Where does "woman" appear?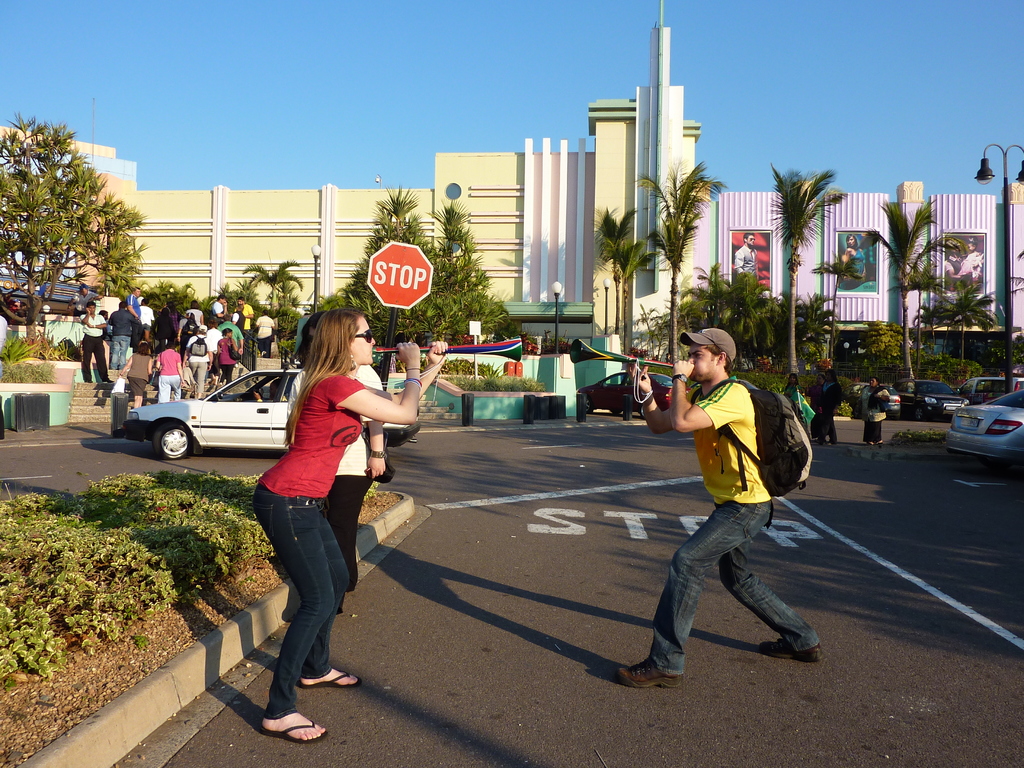
Appears at Rect(216, 329, 240, 388).
